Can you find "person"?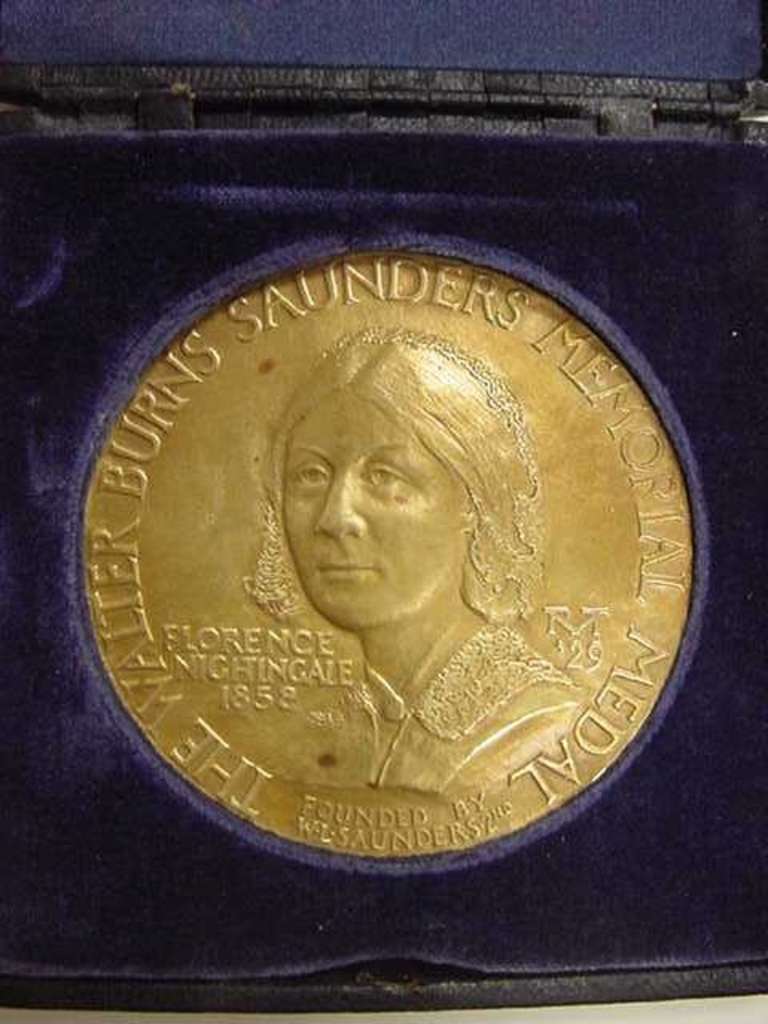
Yes, bounding box: crop(240, 325, 597, 800).
